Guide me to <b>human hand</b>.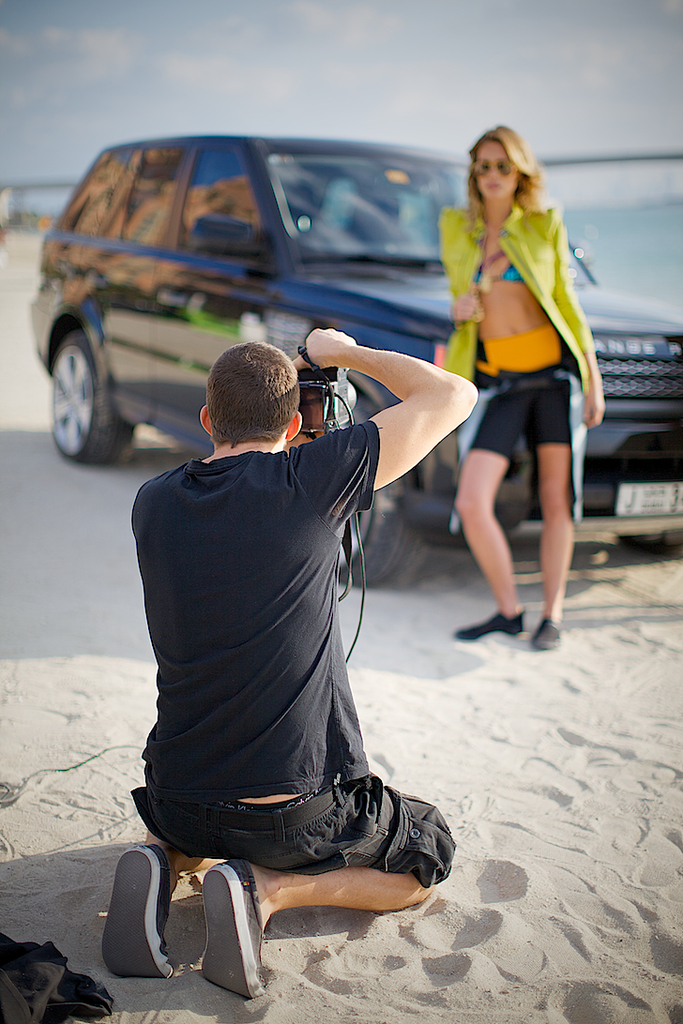
Guidance: detection(448, 294, 482, 328).
